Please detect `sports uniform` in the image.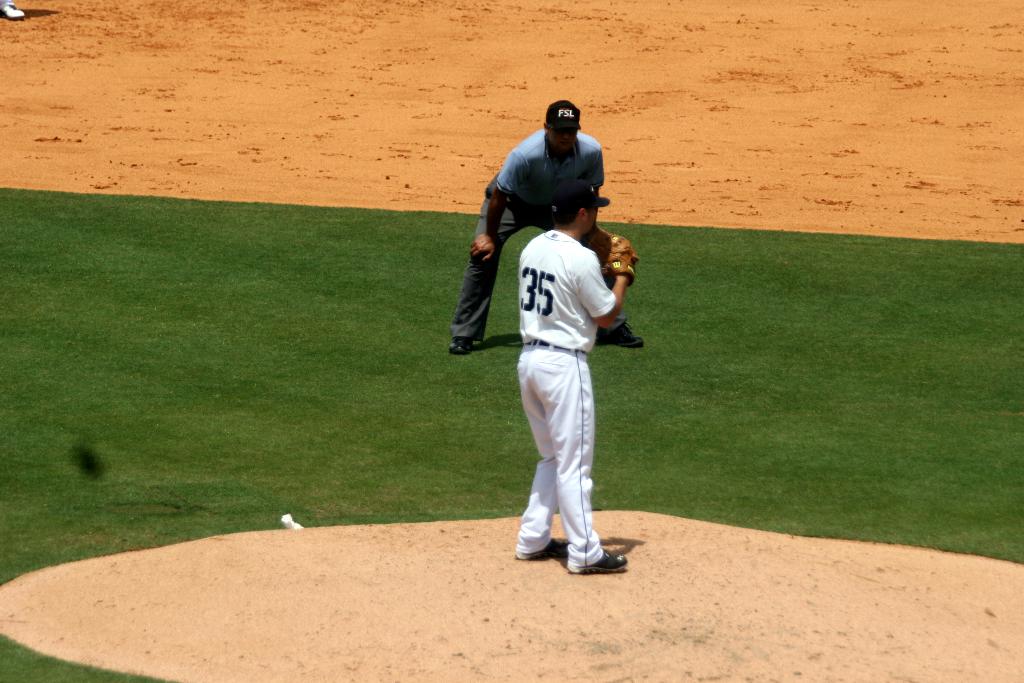
x1=507, y1=177, x2=651, y2=580.
